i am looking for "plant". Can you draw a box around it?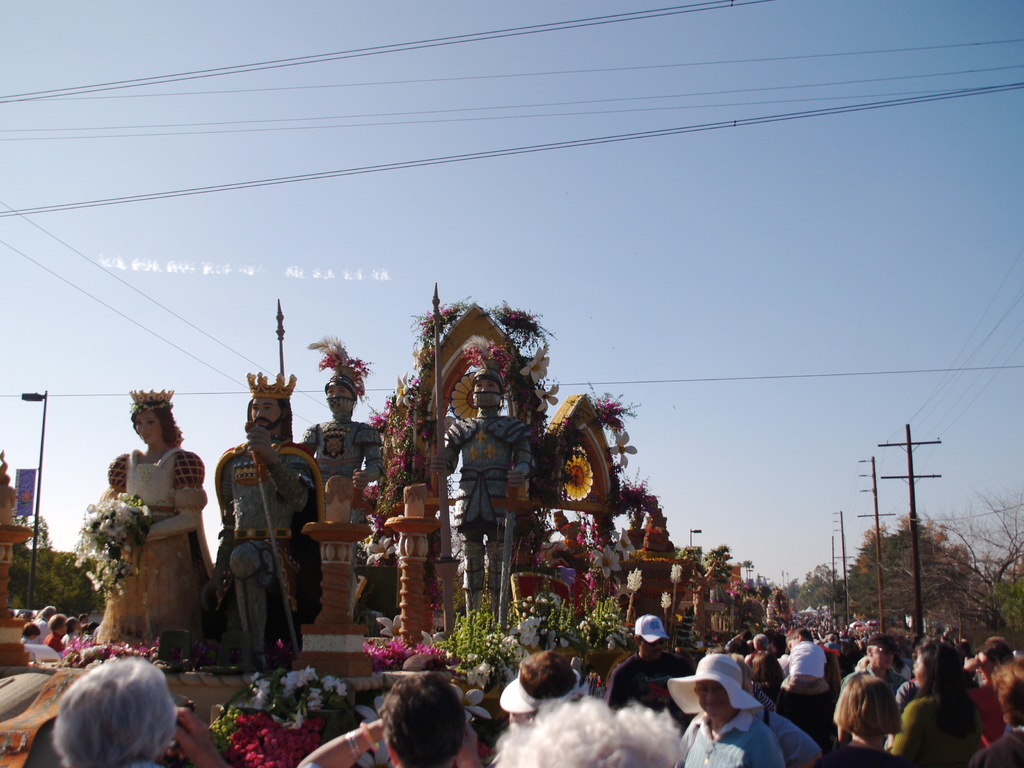
Sure, the bounding box is bbox(589, 376, 643, 433).
